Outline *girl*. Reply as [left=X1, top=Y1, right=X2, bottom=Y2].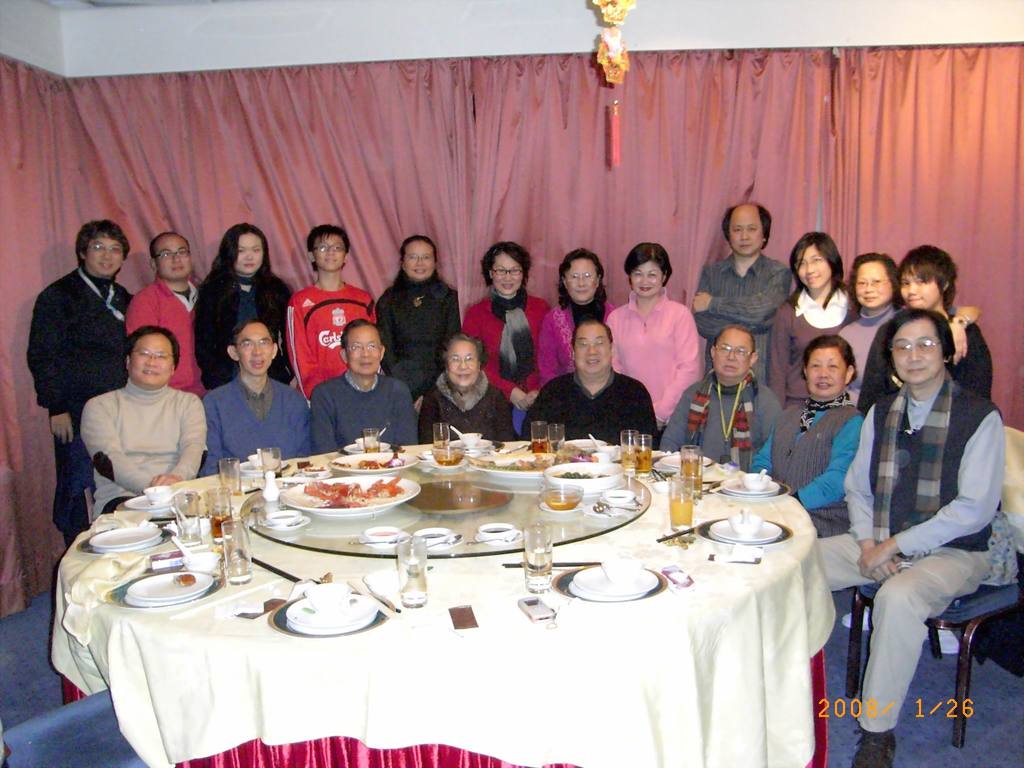
[left=772, top=229, right=865, bottom=415].
